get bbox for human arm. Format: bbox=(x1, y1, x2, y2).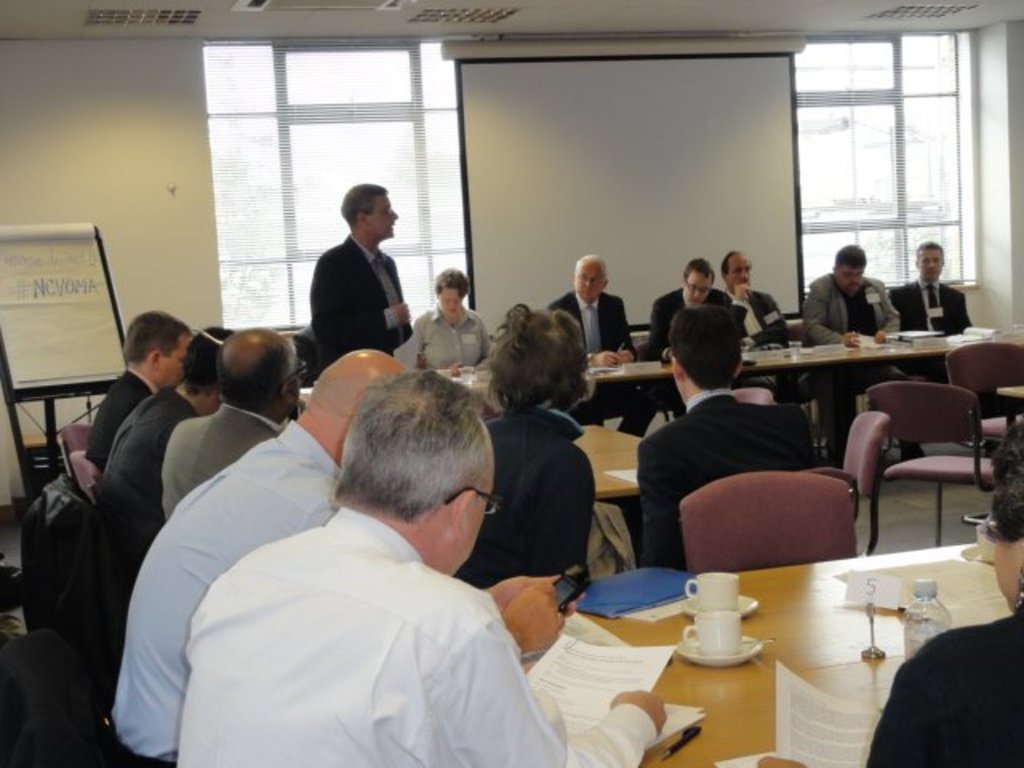
bbox=(754, 286, 790, 344).
